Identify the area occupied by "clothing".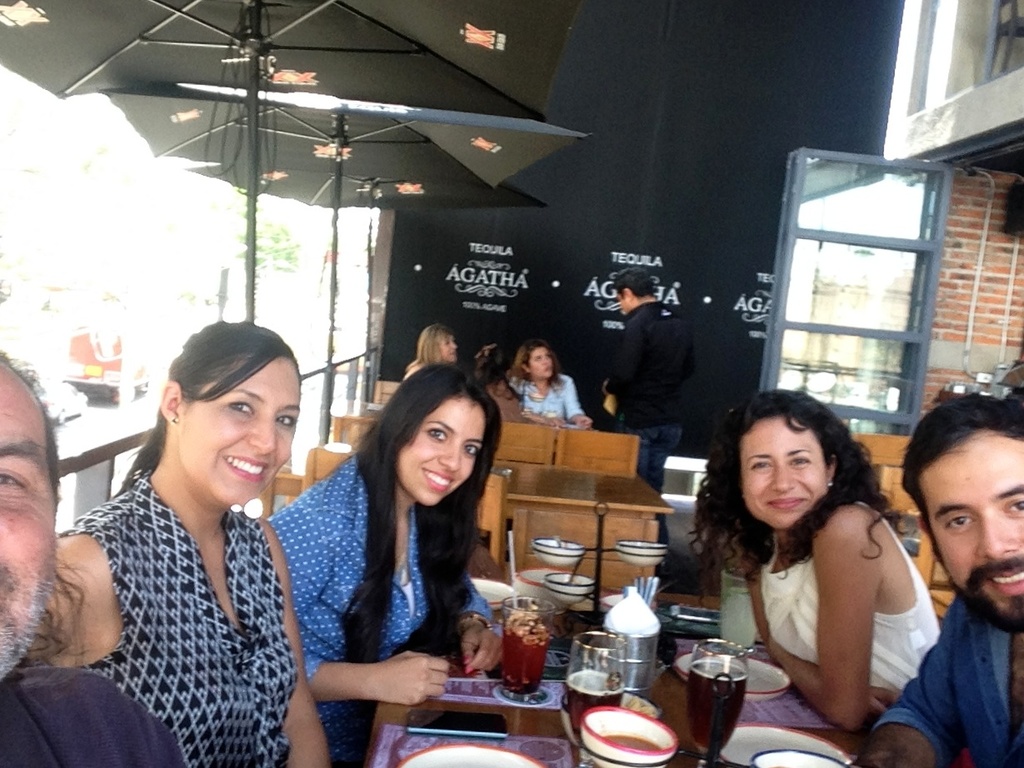
Area: 267,456,467,749.
